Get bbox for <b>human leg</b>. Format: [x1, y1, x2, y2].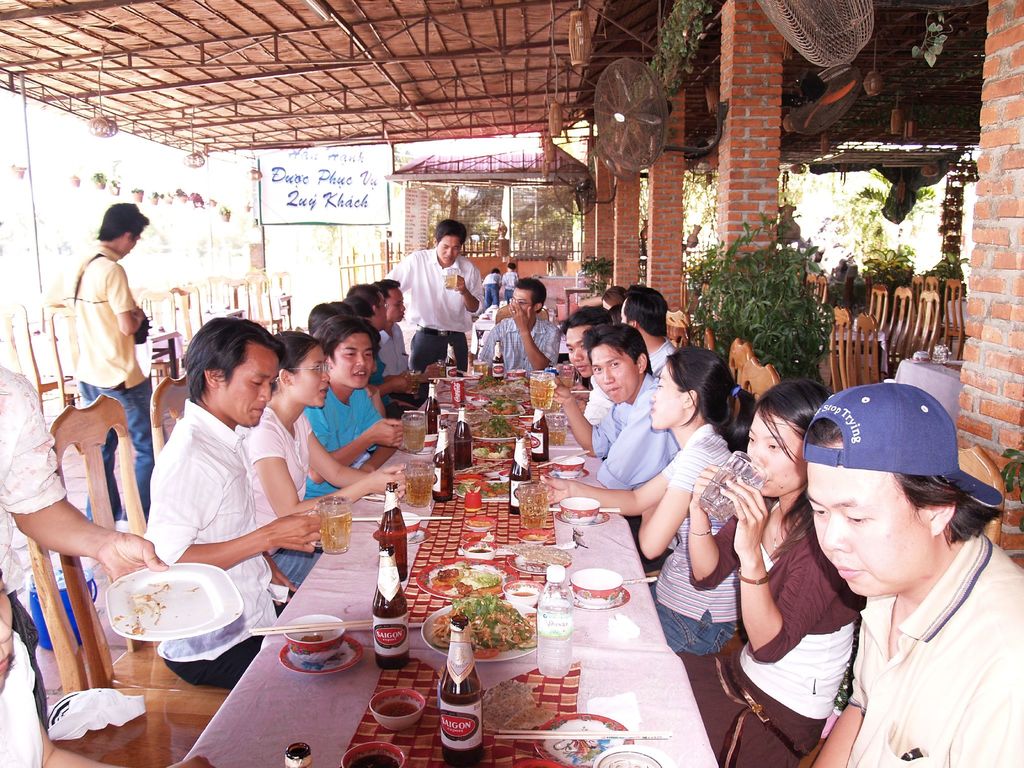
[411, 320, 447, 373].
